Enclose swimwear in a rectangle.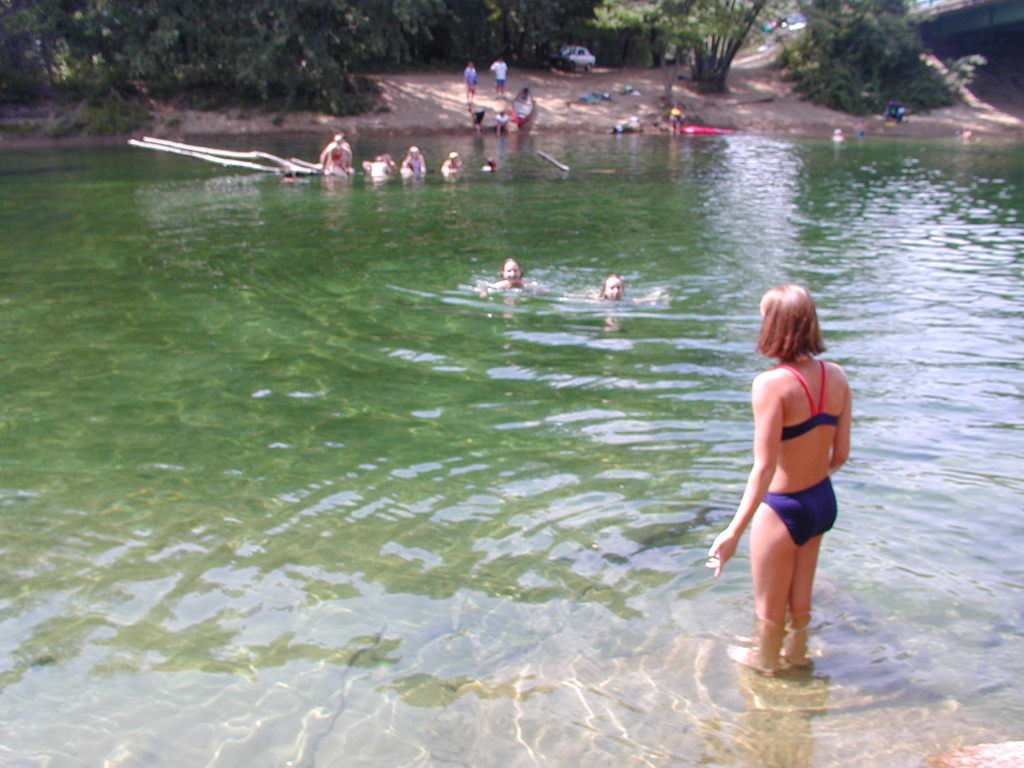
BBox(774, 362, 843, 445).
